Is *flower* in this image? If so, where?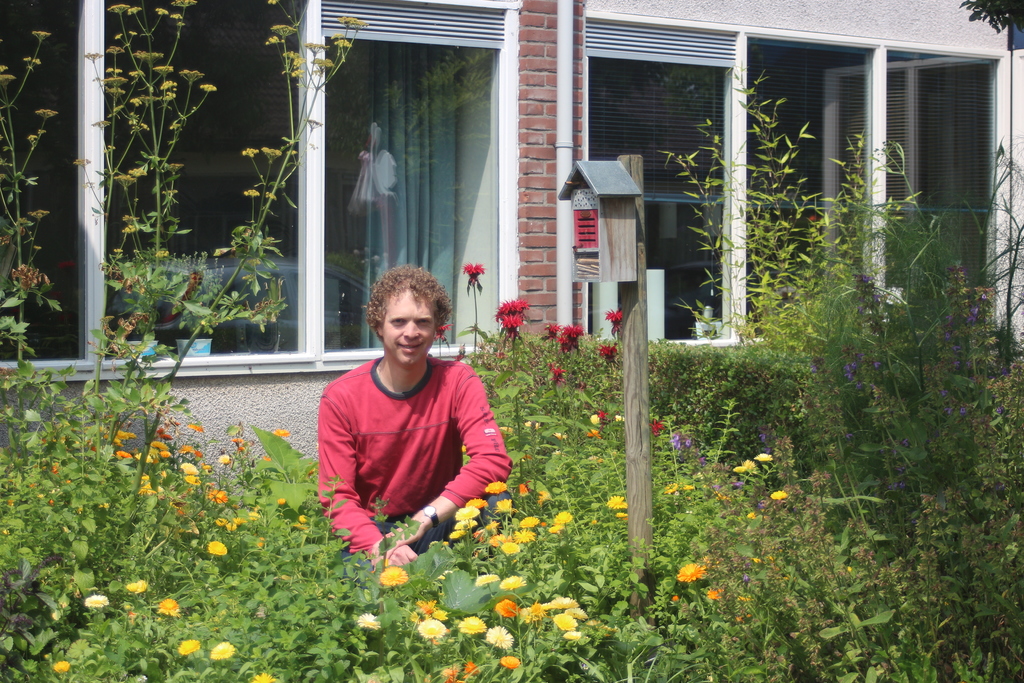
Yes, at detection(731, 462, 744, 477).
